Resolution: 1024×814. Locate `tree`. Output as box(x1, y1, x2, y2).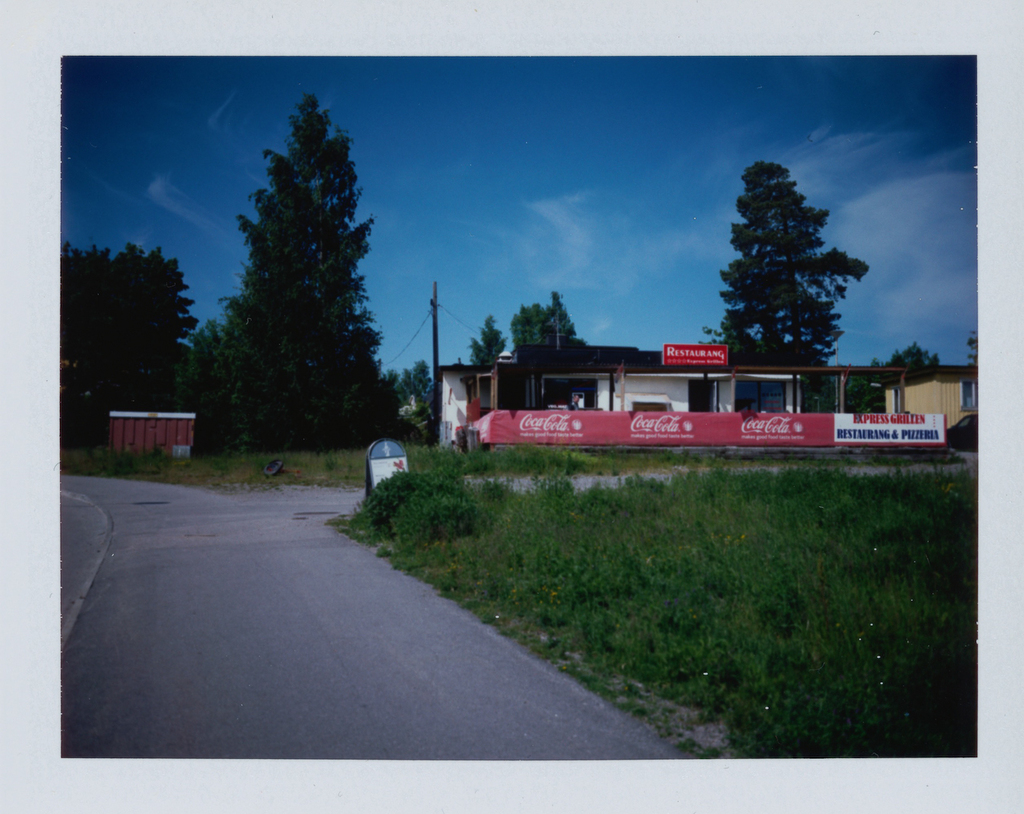
box(872, 339, 939, 387).
